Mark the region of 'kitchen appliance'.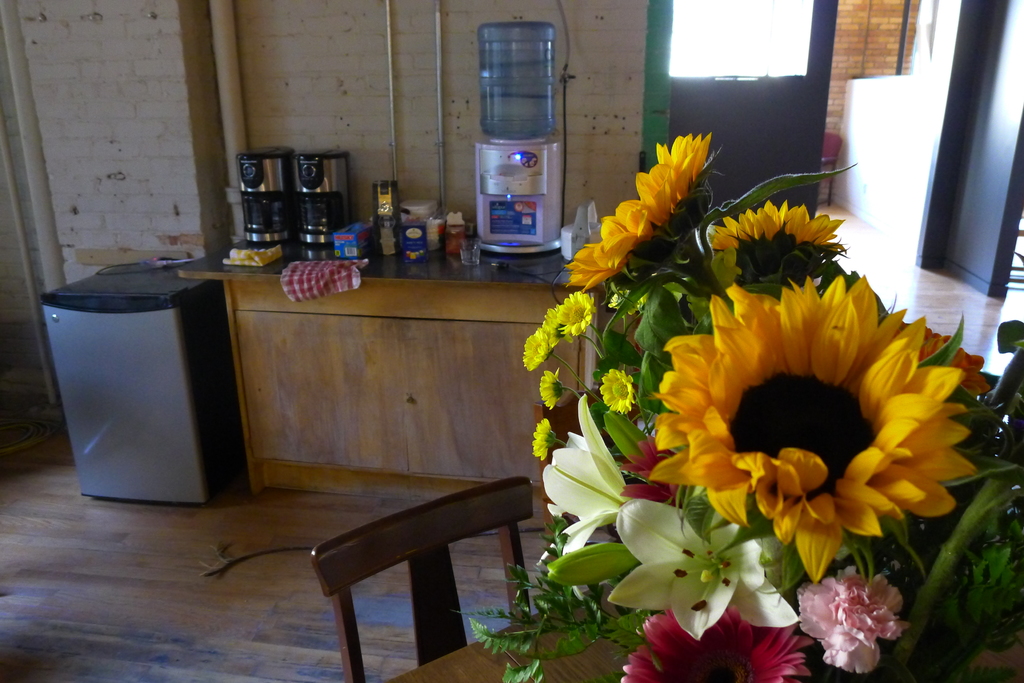
Region: select_region(402, 201, 432, 241).
